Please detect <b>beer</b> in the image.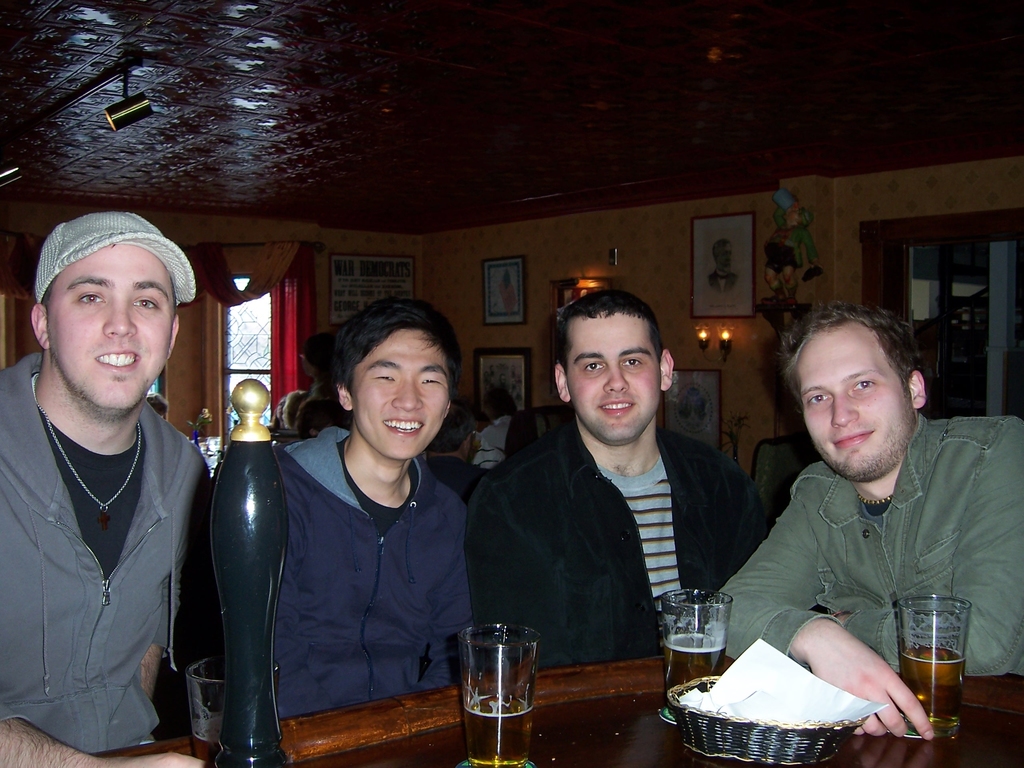
190,726,218,766.
